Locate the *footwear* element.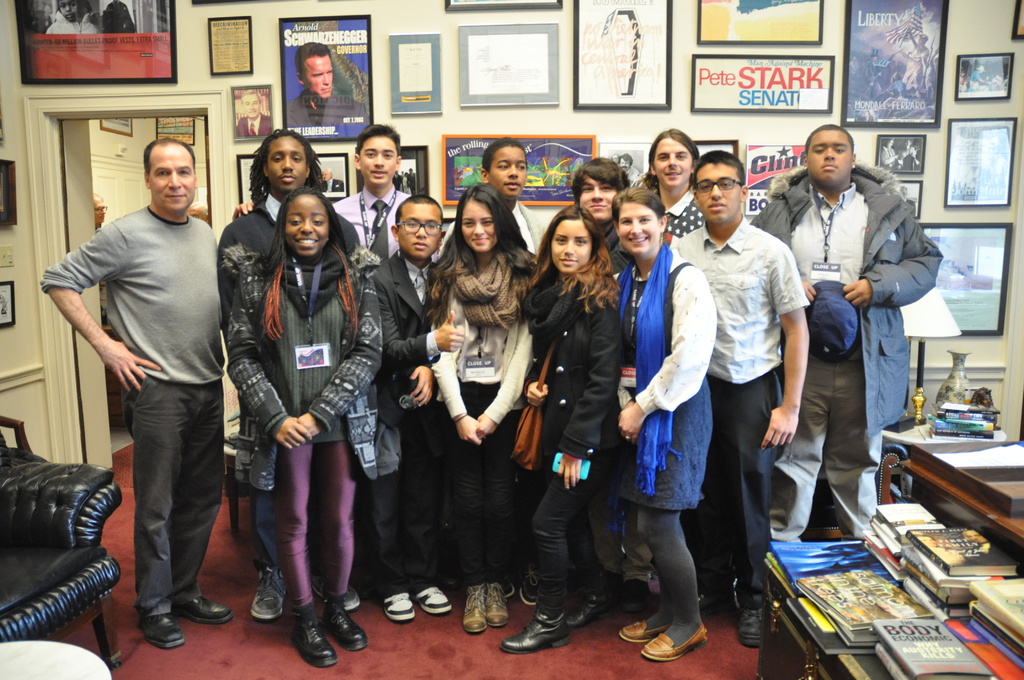
Element bbox: Rect(572, 537, 620, 629).
